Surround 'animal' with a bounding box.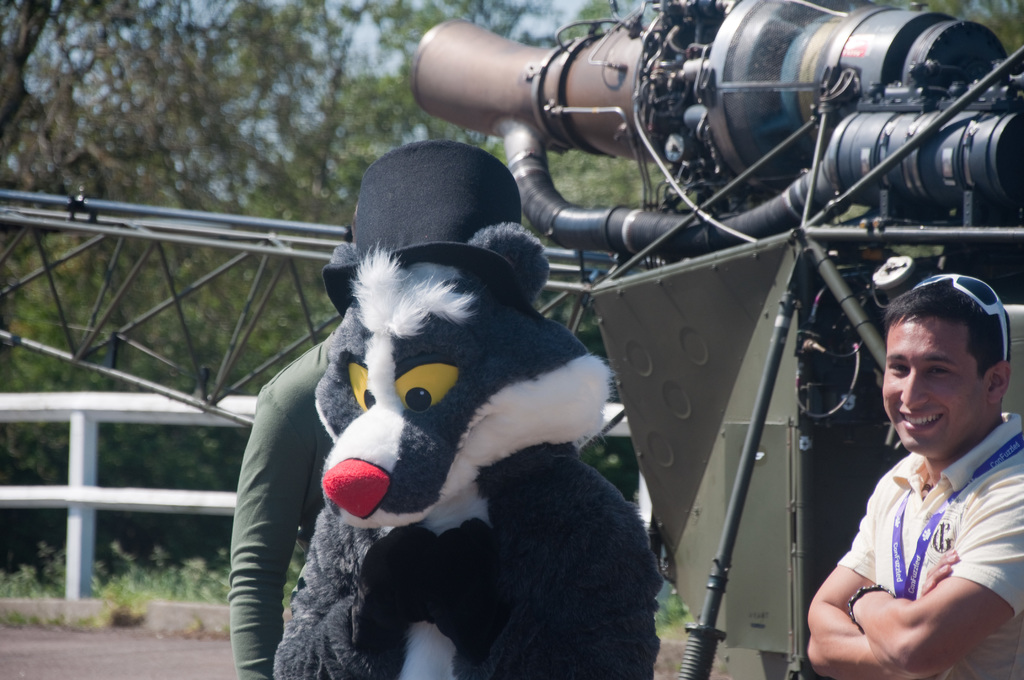
271,222,659,679.
